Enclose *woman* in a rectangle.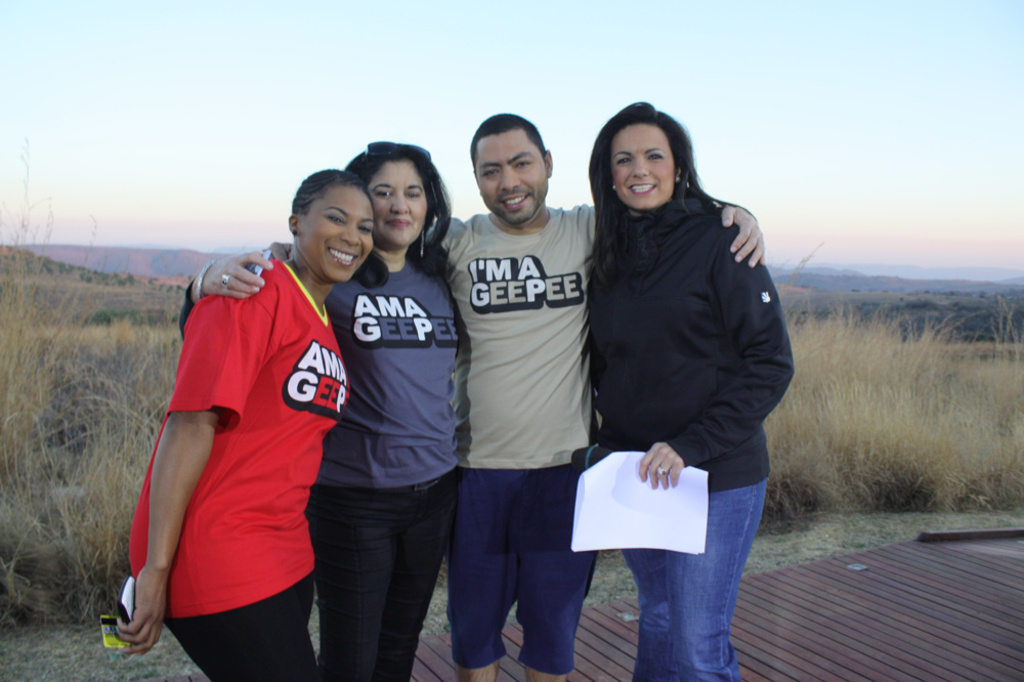
[left=565, top=86, right=798, bottom=660].
